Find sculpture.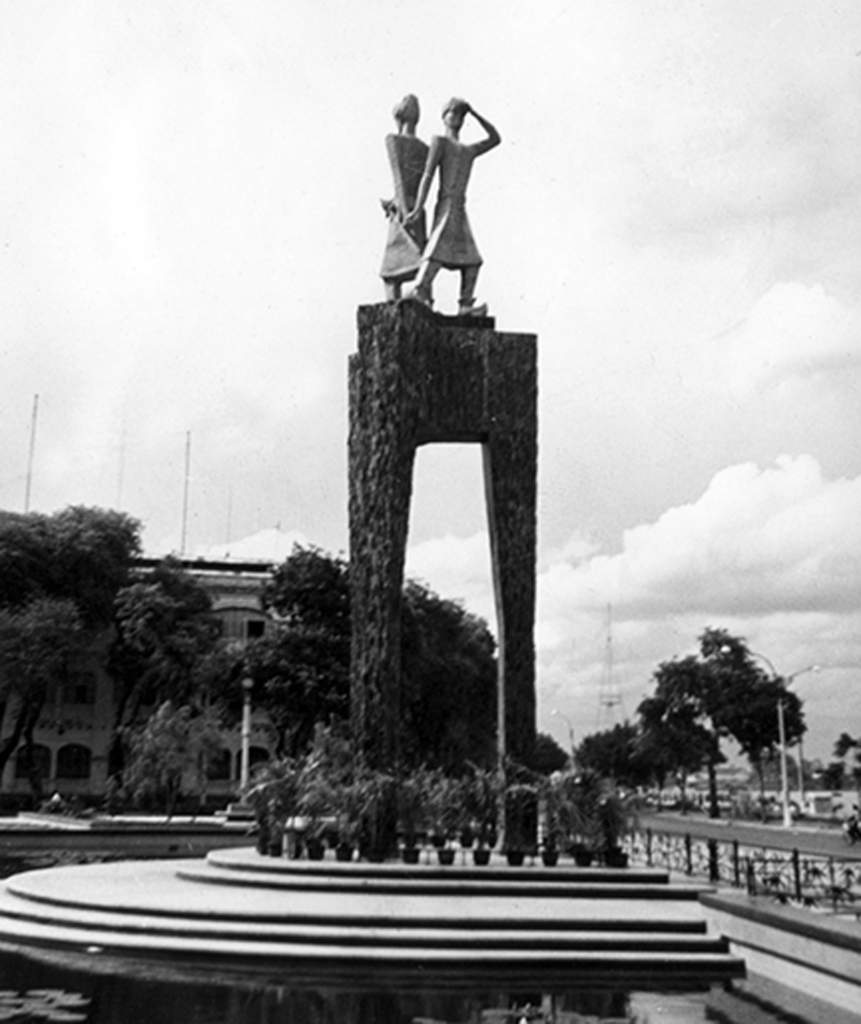
<box>392,87,502,310</box>.
